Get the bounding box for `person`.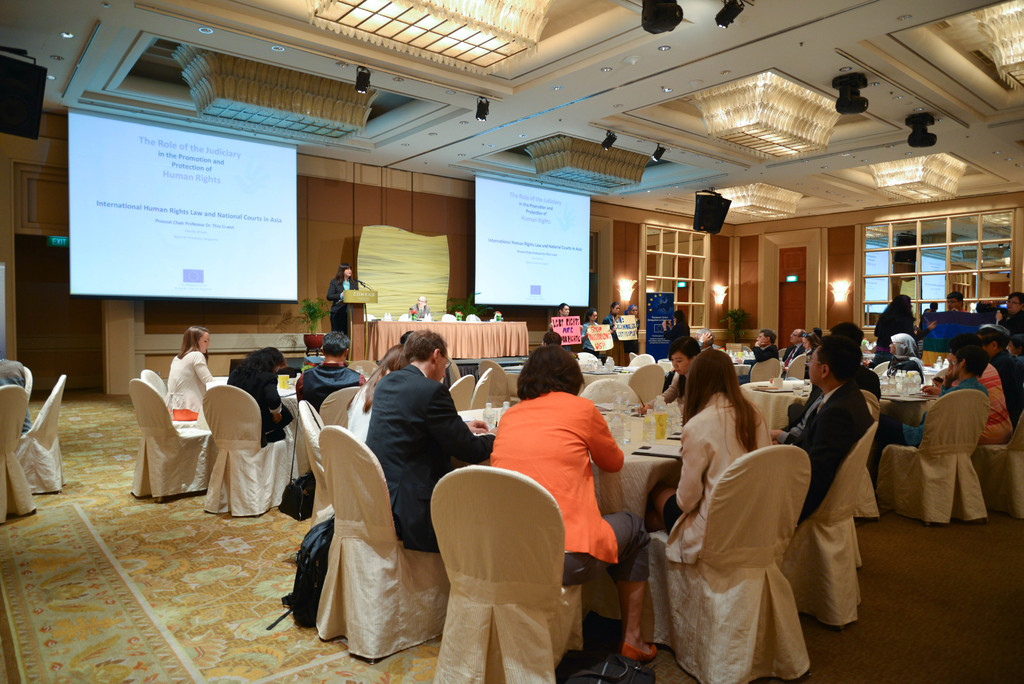
l=980, t=350, r=1012, b=442.
